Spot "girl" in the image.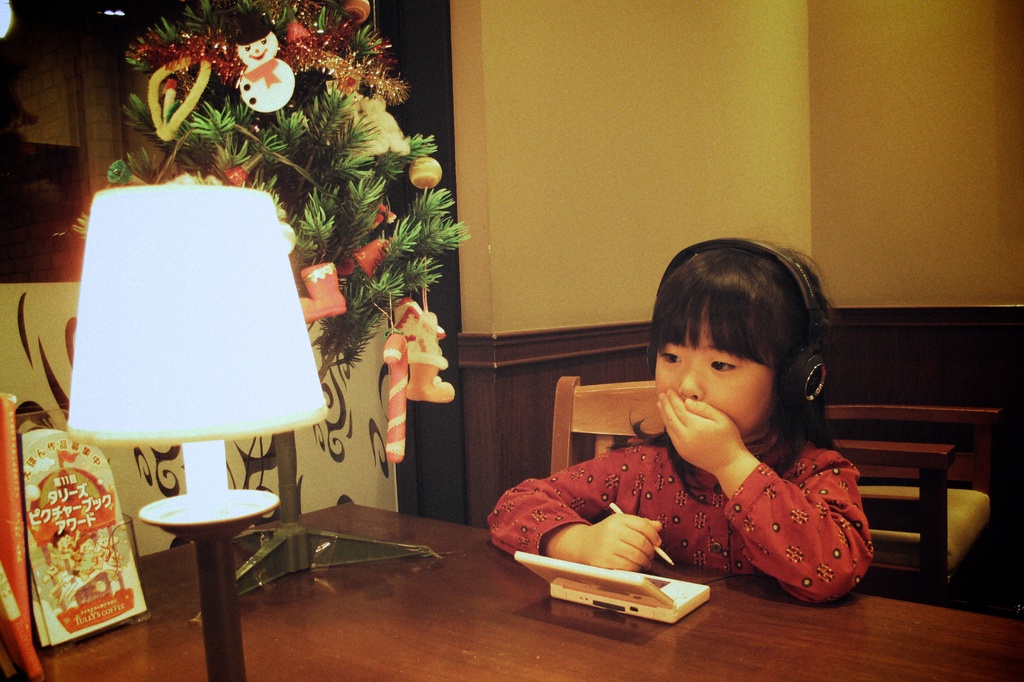
"girl" found at x1=489, y1=234, x2=870, y2=607.
